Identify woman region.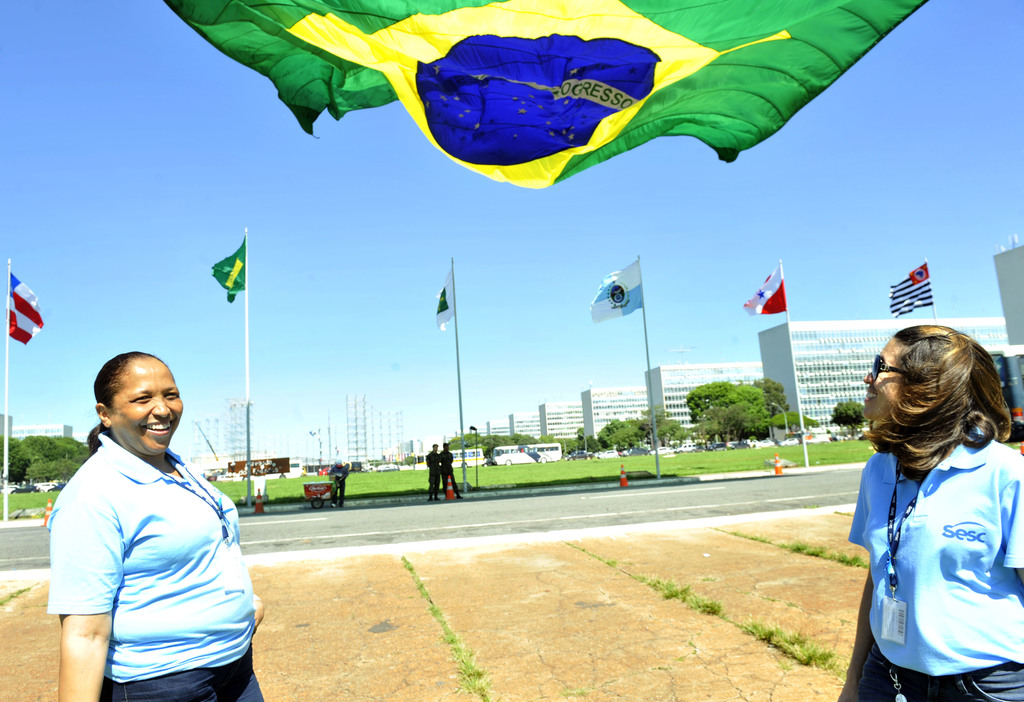
Region: {"x1": 45, "y1": 348, "x2": 269, "y2": 701}.
